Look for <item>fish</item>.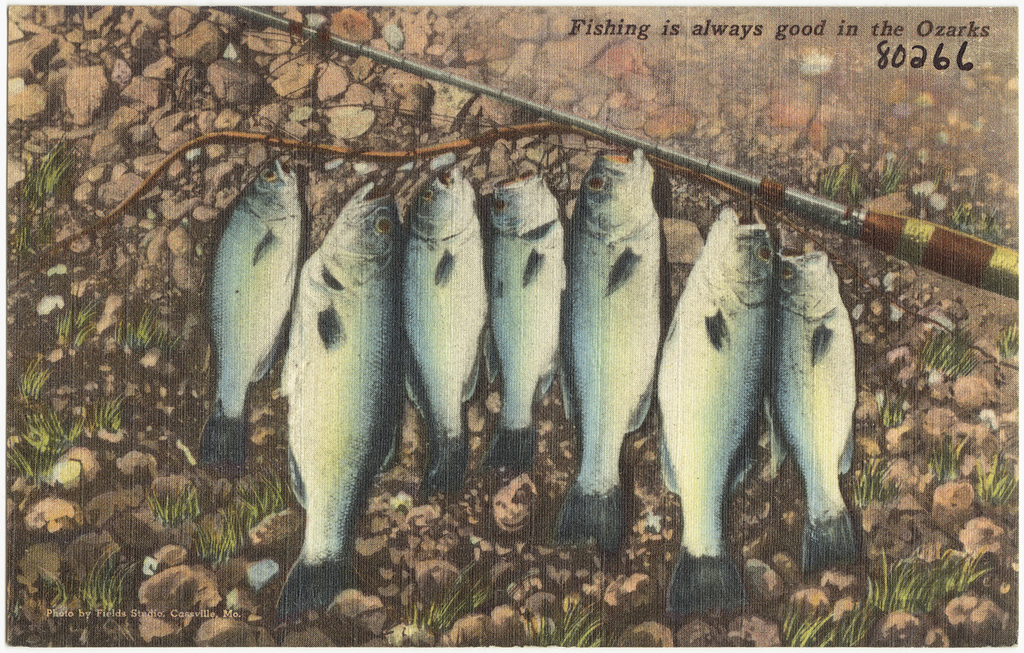
Found: crop(555, 151, 662, 548).
